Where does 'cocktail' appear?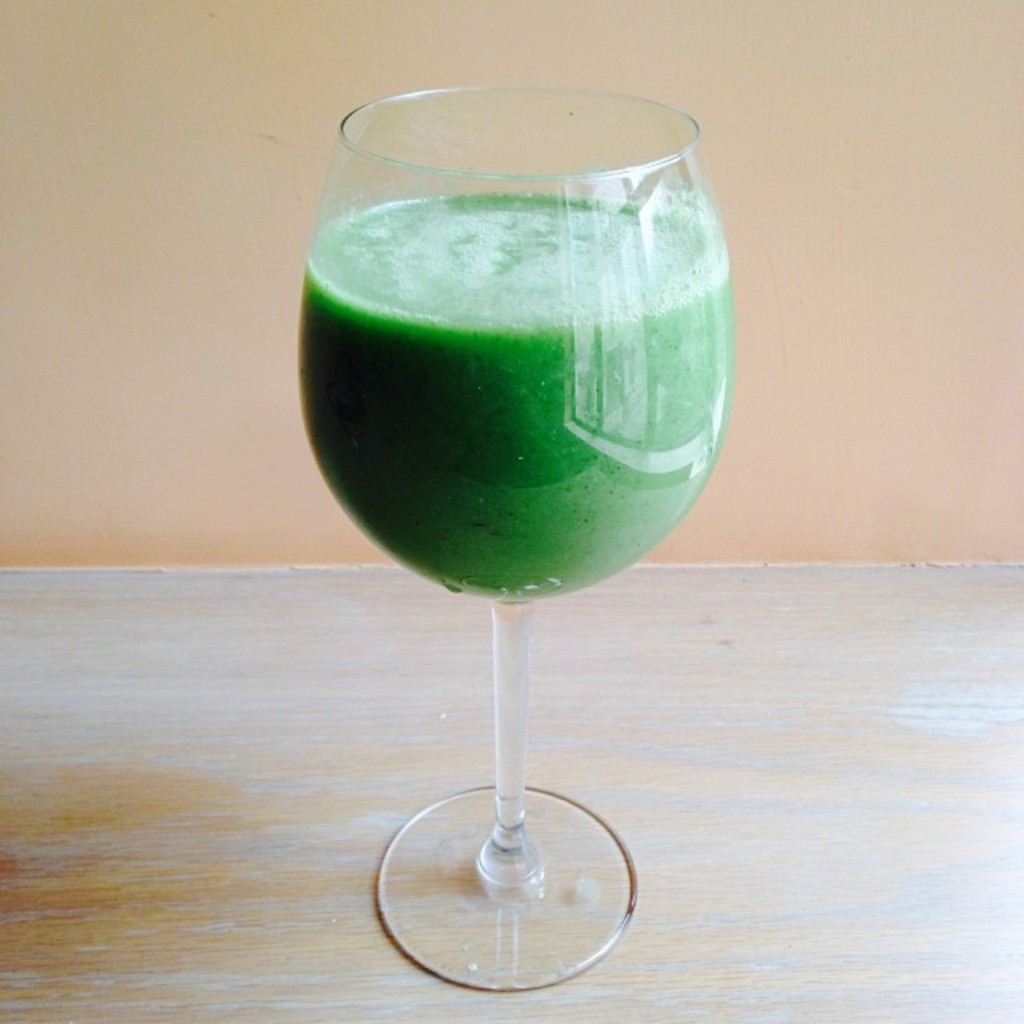
Appears at 296, 74, 731, 990.
